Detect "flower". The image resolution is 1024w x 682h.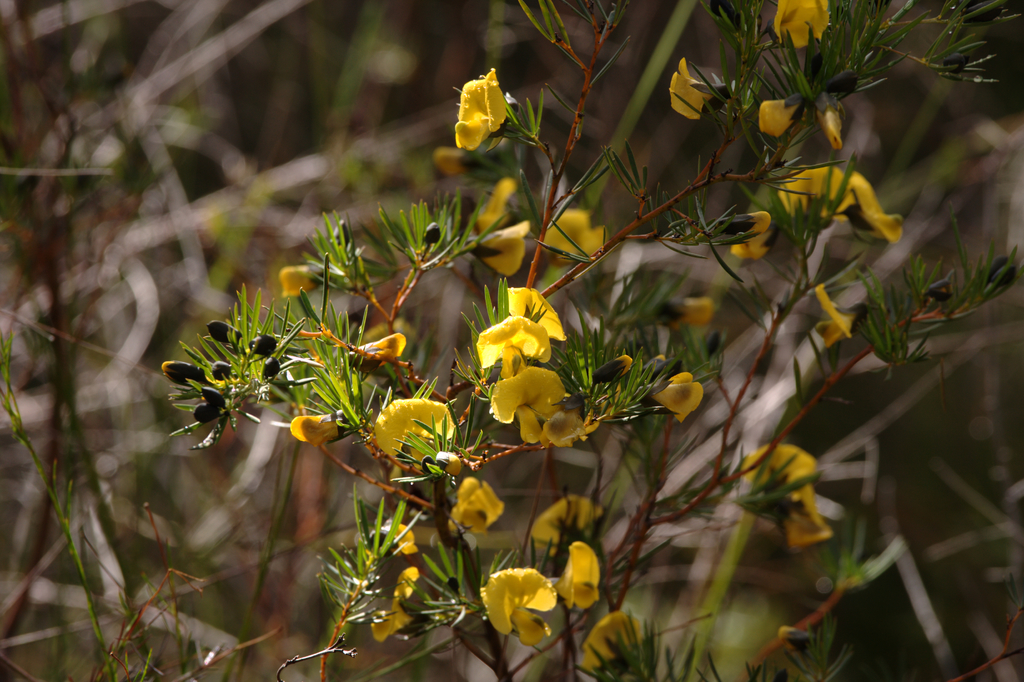
{"x1": 448, "y1": 69, "x2": 505, "y2": 146}.
